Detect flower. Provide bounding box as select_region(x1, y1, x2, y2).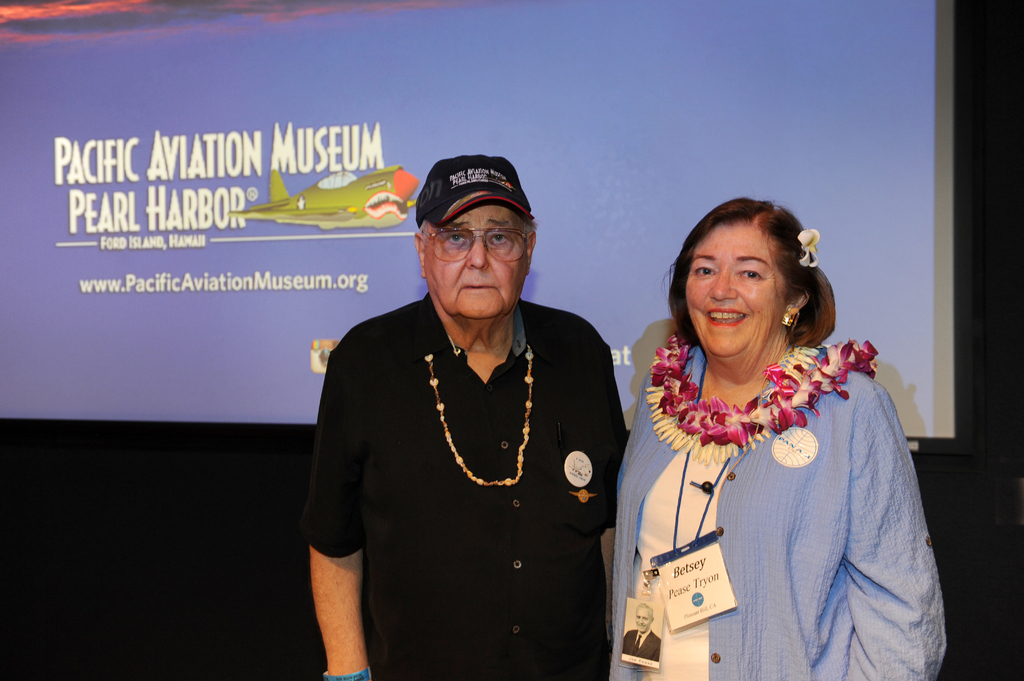
select_region(799, 226, 830, 268).
